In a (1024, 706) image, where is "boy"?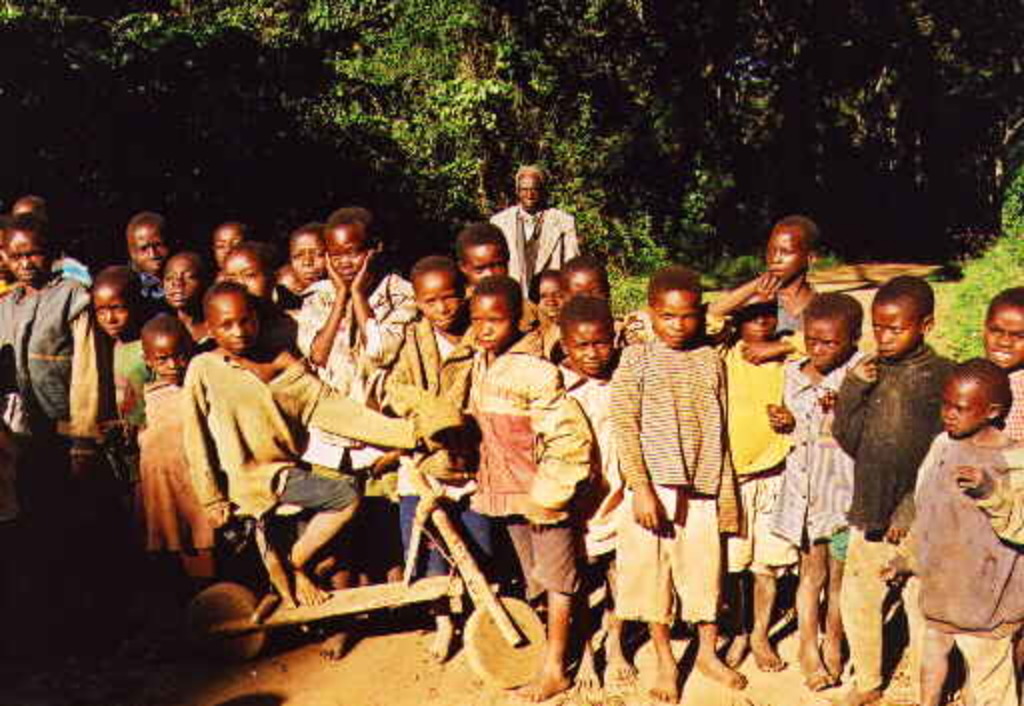
bbox=[268, 226, 338, 314].
